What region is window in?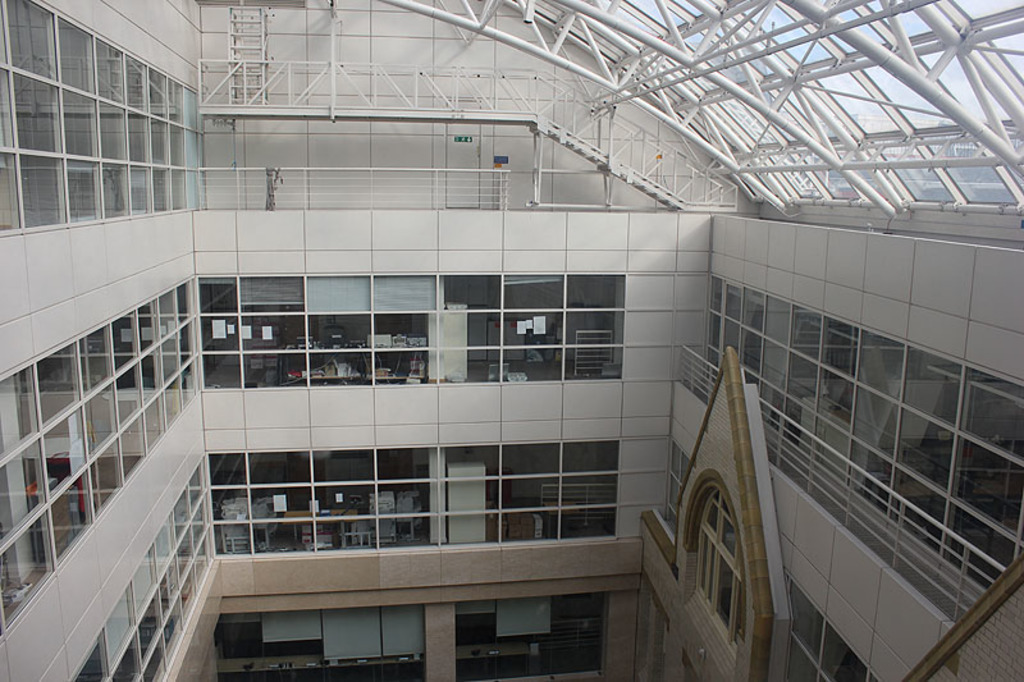
left=209, top=441, right=620, bottom=559.
